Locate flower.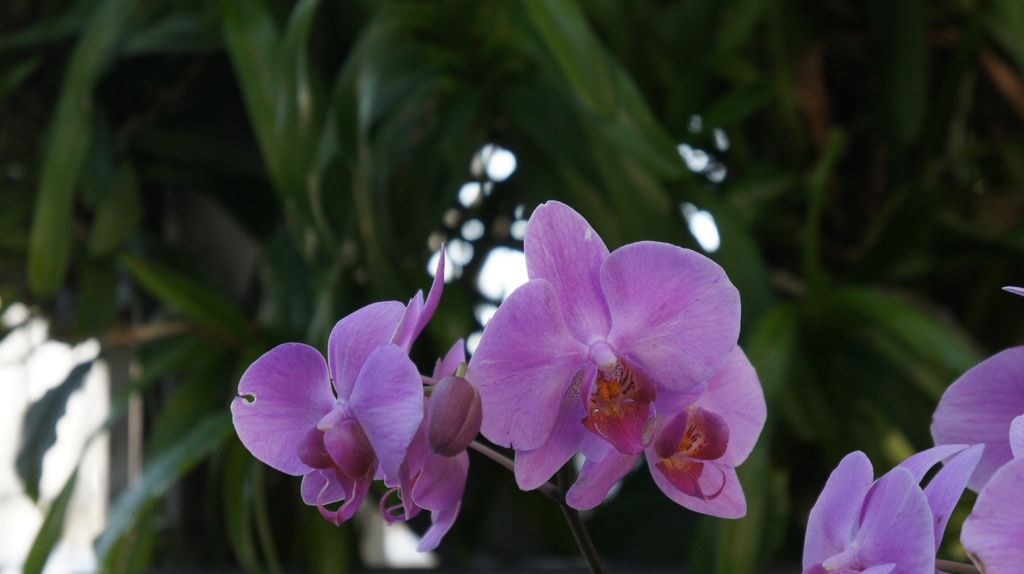
Bounding box: BBox(226, 243, 444, 538).
